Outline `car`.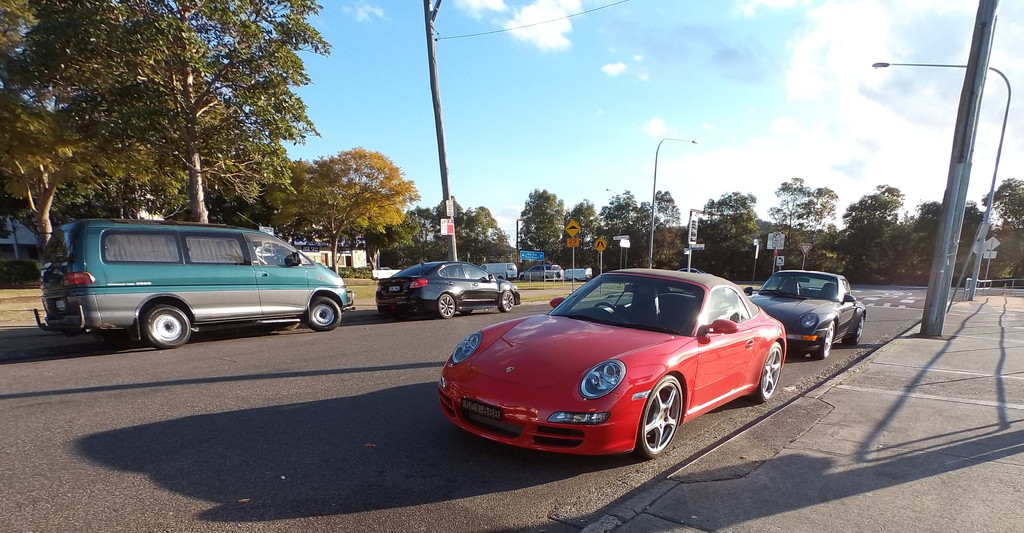
Outline: {"left": 378, "top": 264, "right": 520, "bottom": 316}.
